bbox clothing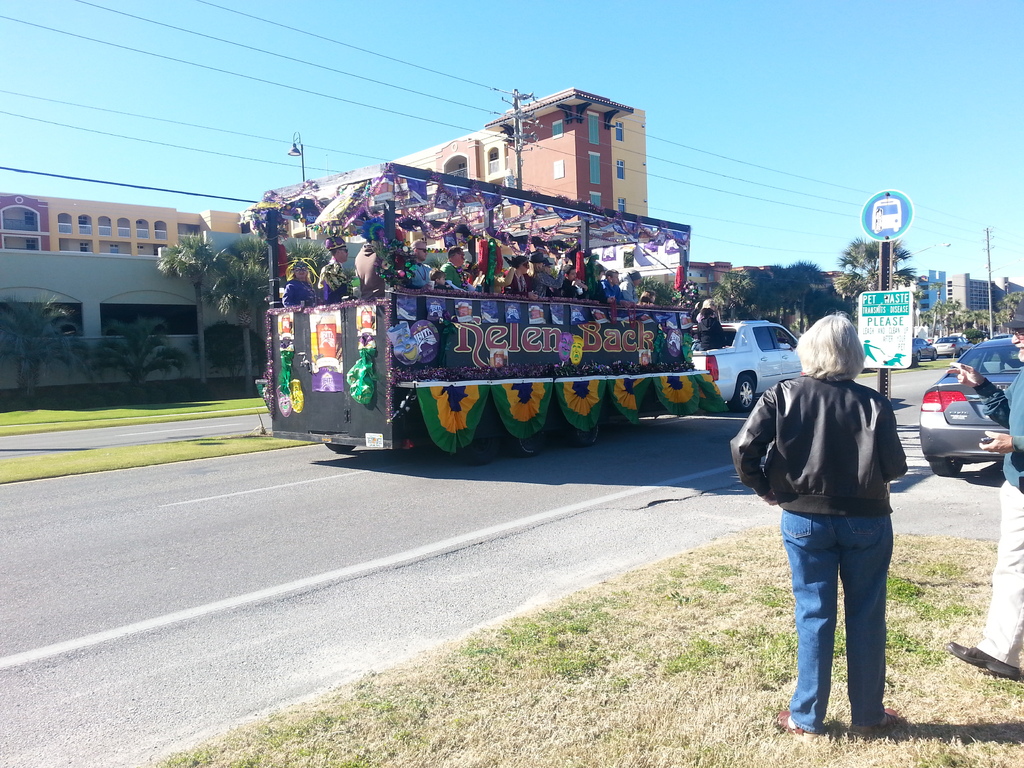
[404, 257, 431, 291]
